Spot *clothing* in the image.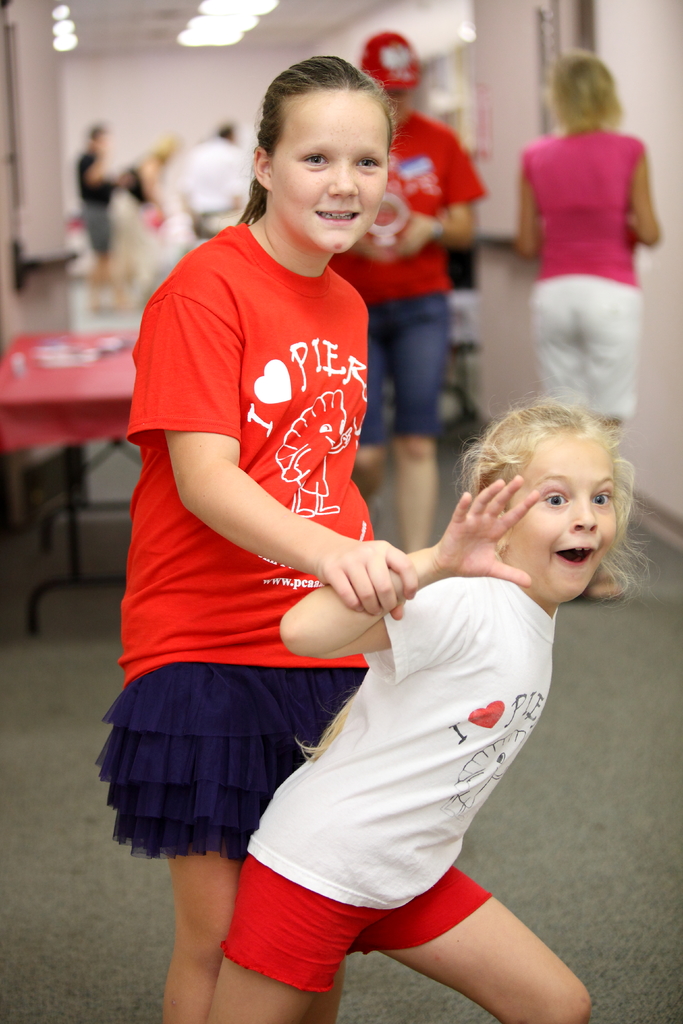
*clothing* found at Rect(243, 579, 559, 913).
